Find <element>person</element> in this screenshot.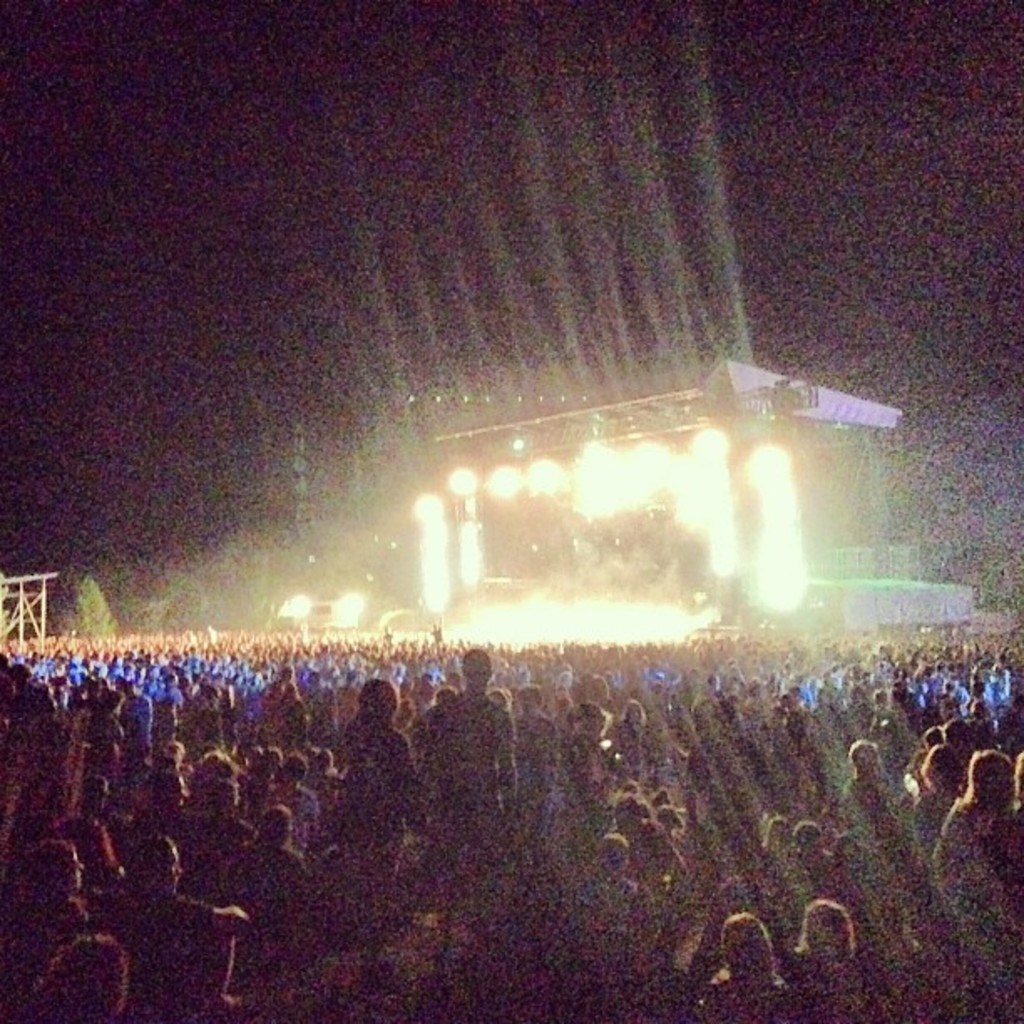
The bounding box for <element>person</element> is <region>932, 751, 1022, 895</region>.
